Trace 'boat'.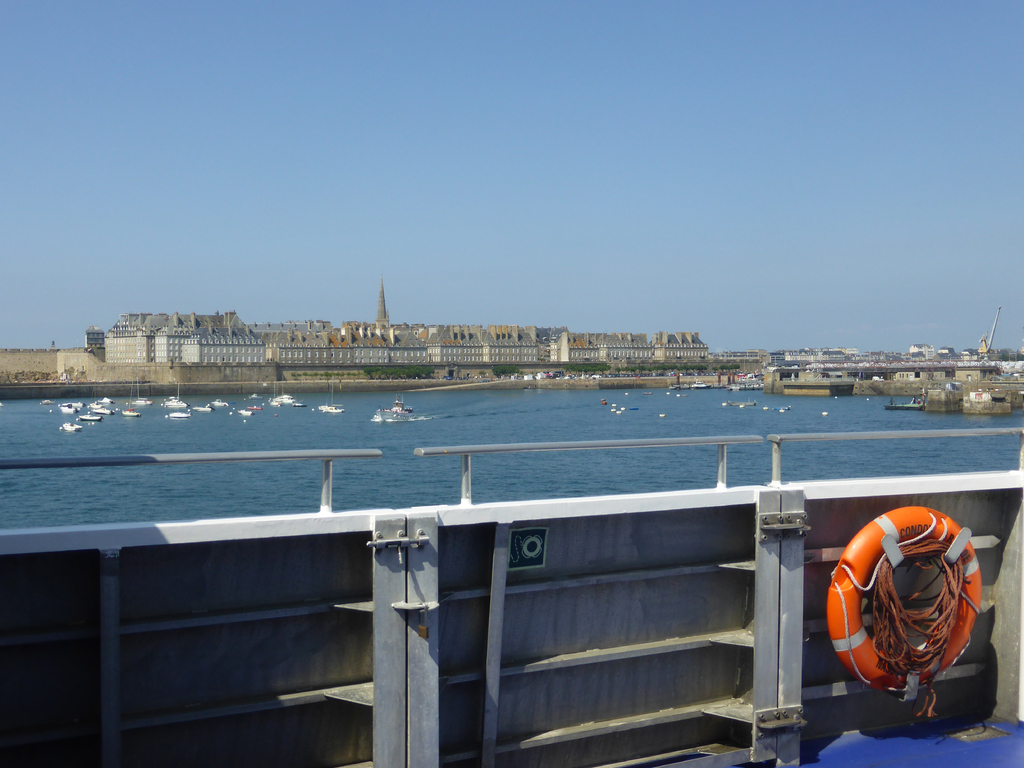
Traced to 323,394,344,413.
